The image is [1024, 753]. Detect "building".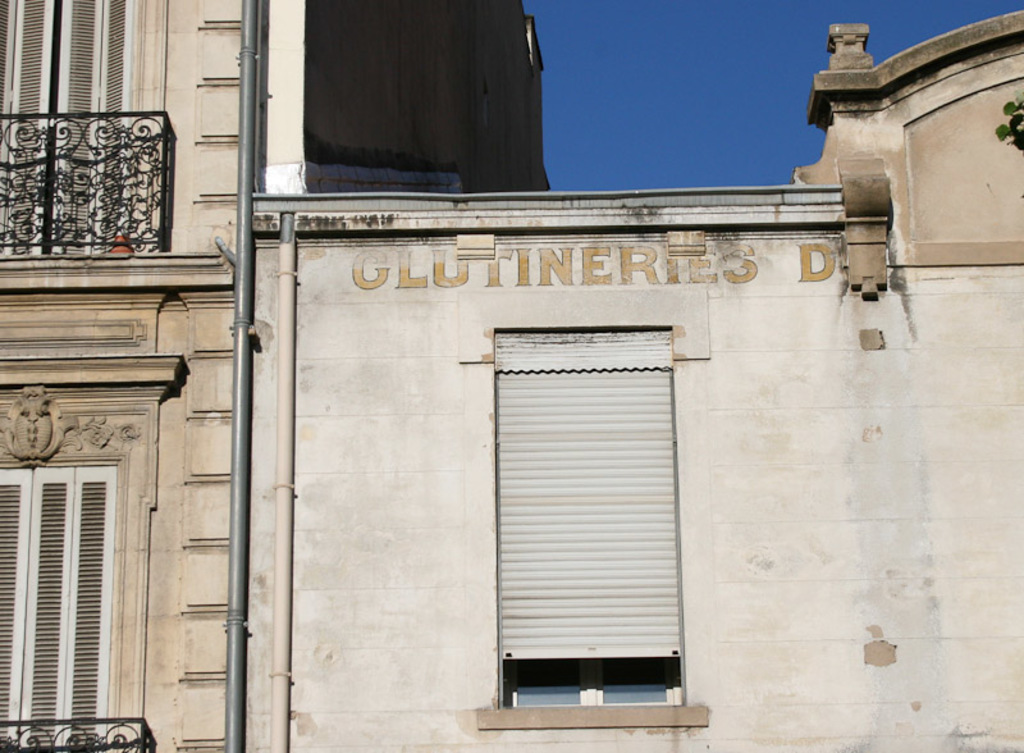
Detection: bbox=(0, 0, 556, 752).
